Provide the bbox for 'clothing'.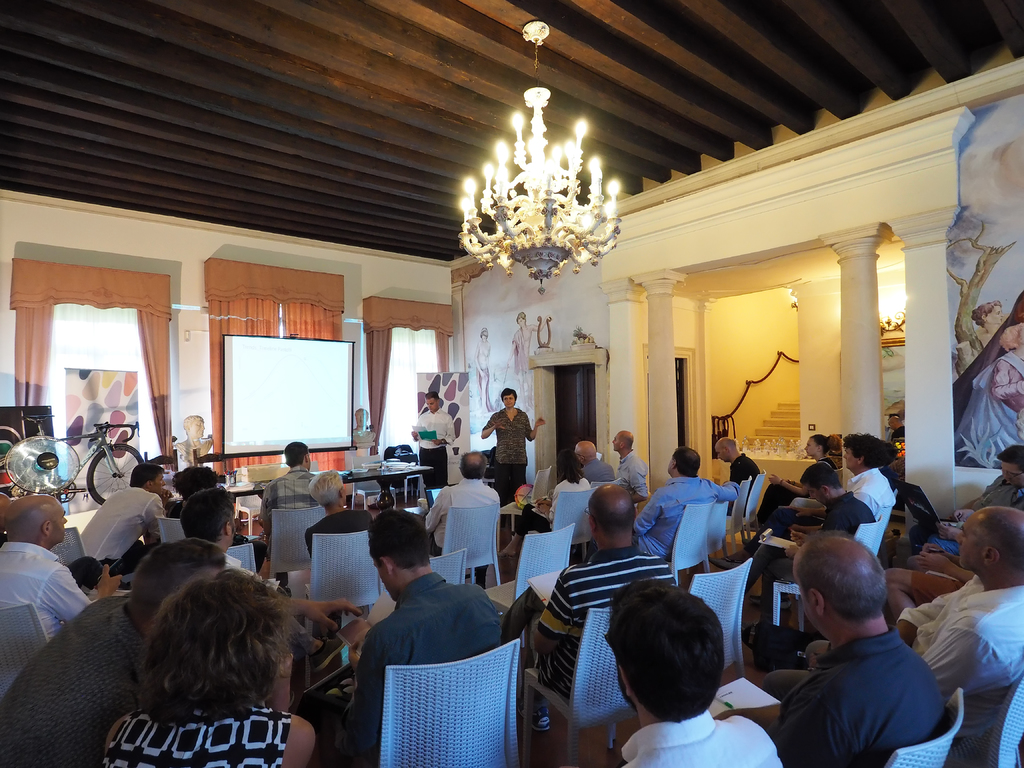
{"left": 959, "top": 351, "right": 1023, "bottom": 453}.
